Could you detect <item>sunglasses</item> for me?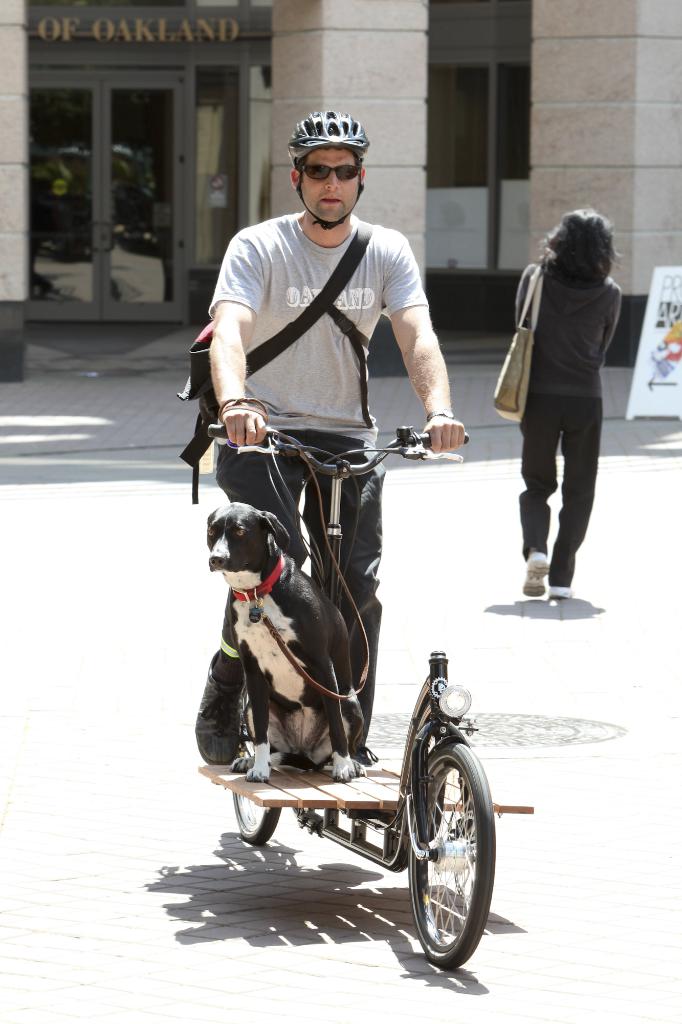
Detection result: {"x1": 298, "y1": 163, "x2": 360, "y2": 180}.
